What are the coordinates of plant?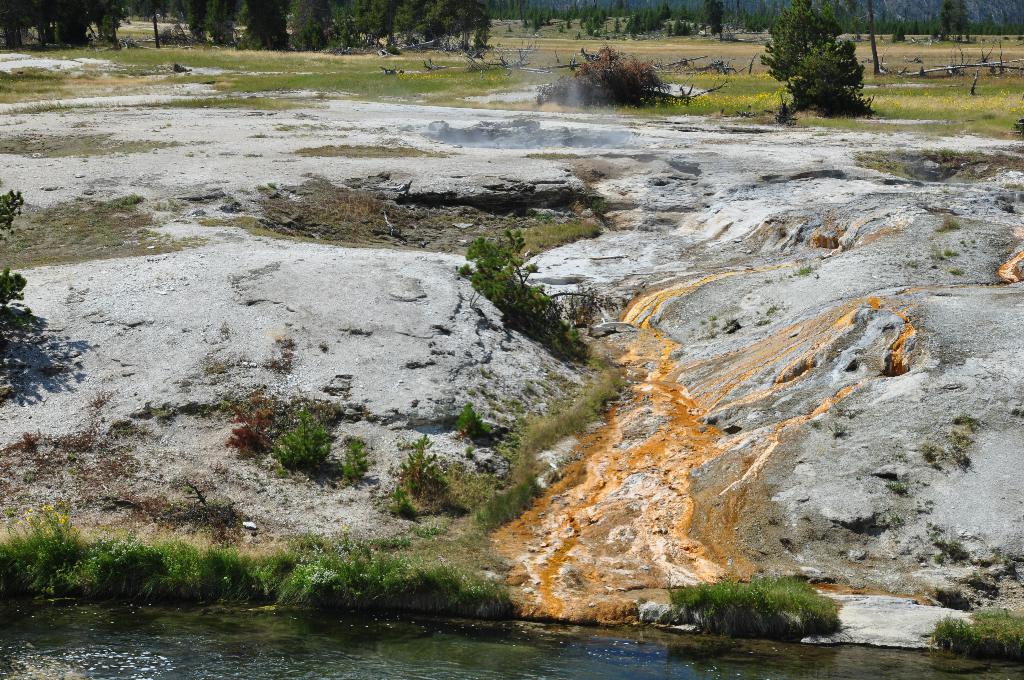
(891,517,901,530).
